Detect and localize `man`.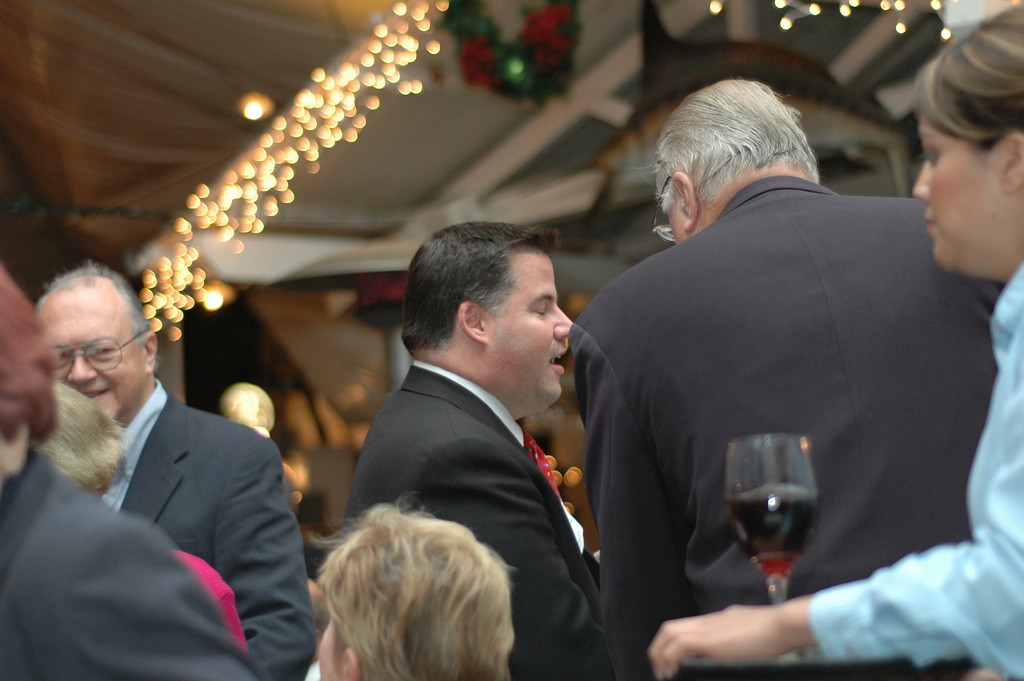
Localized at box(348, 216, 602, 680).
